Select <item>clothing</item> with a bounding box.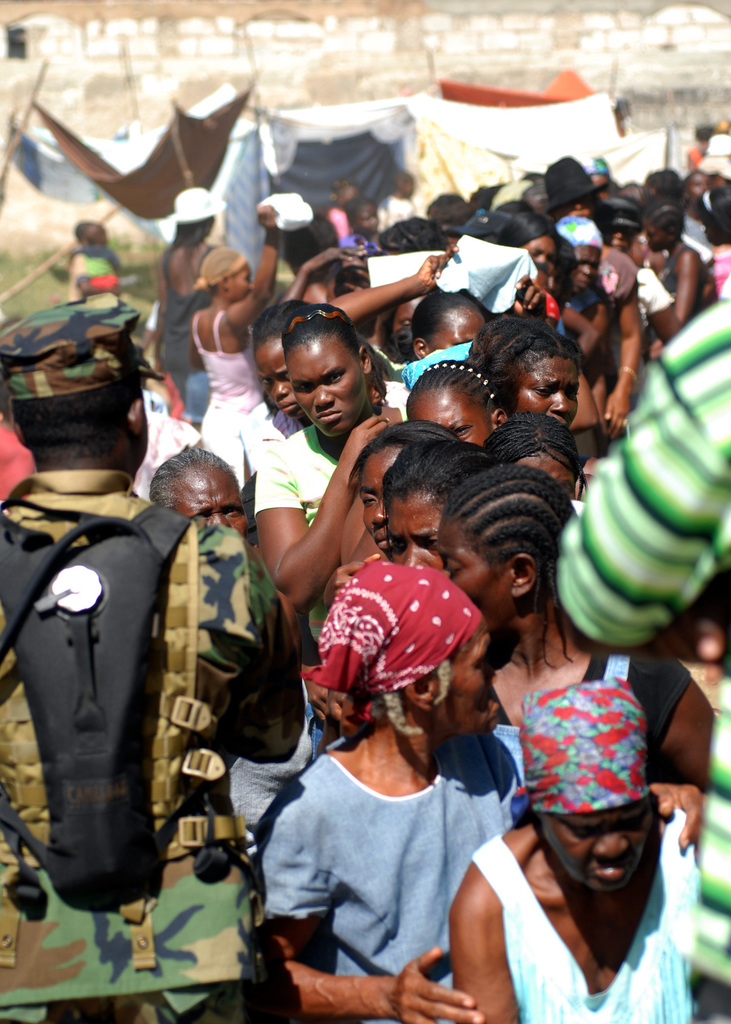
x1=253 y1=419 x2=357 y2=538.
